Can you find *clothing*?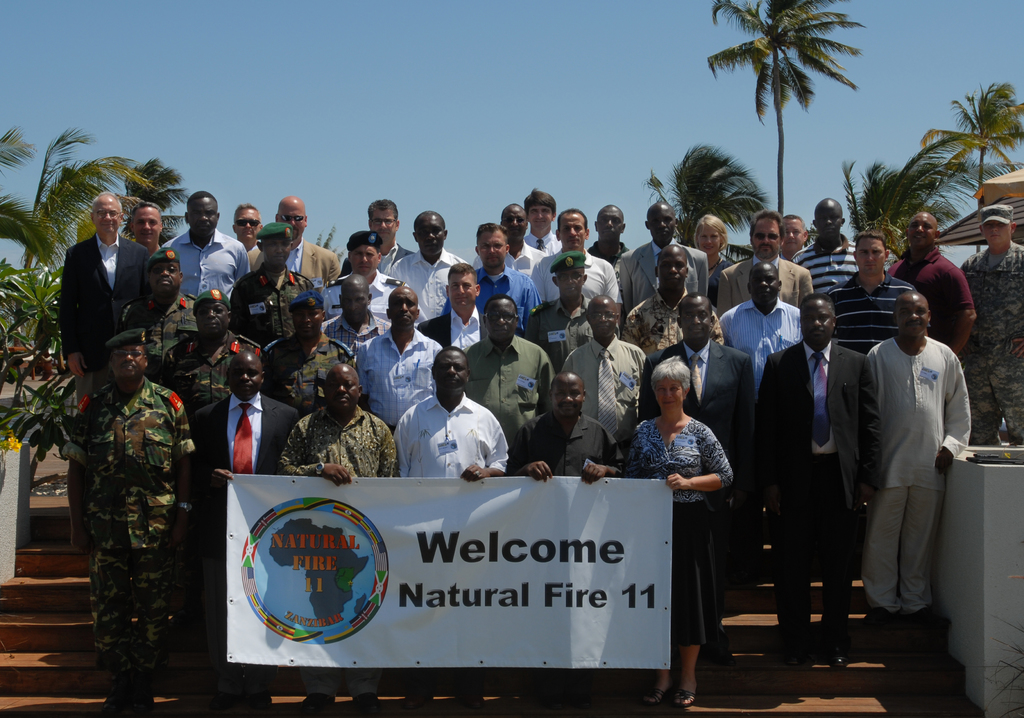
Yes, bounding box: l=525, t=282, r=593, b=343.
